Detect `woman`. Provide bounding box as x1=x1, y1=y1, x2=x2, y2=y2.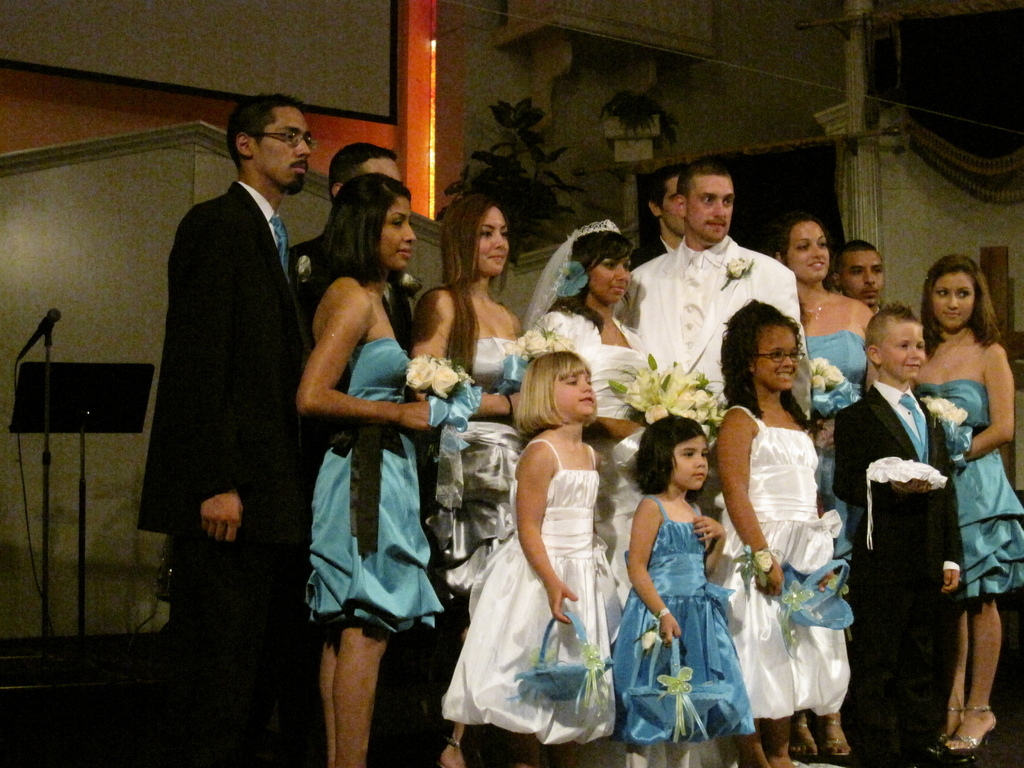
x1=293, y1=173, x2=452, y2=767.
